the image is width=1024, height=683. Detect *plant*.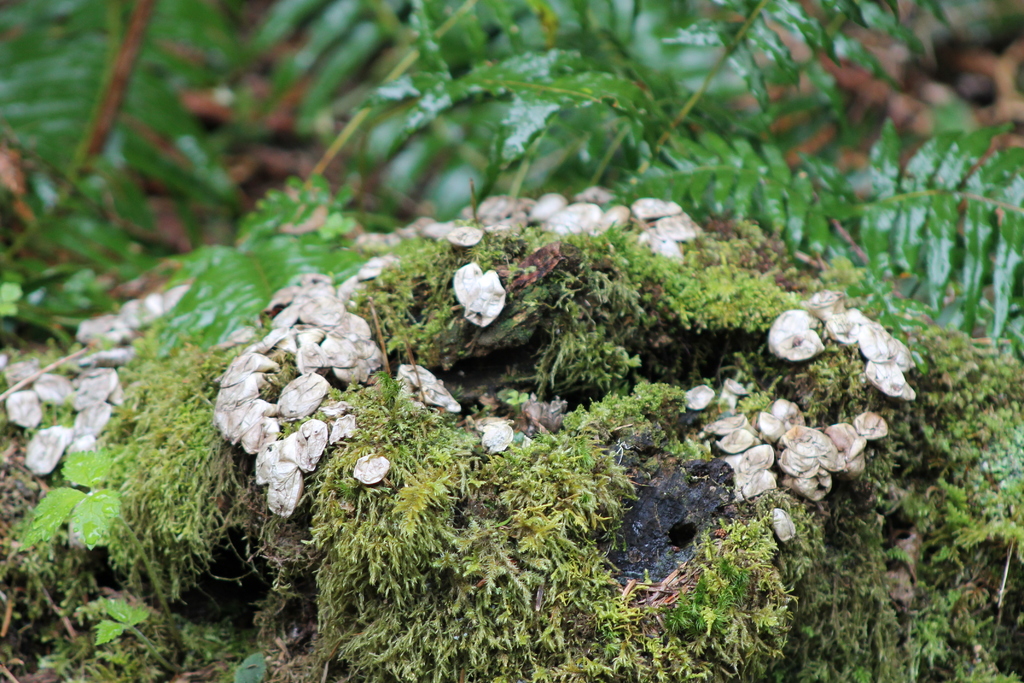
Detection: Rect(0, 0, 255, 369).
